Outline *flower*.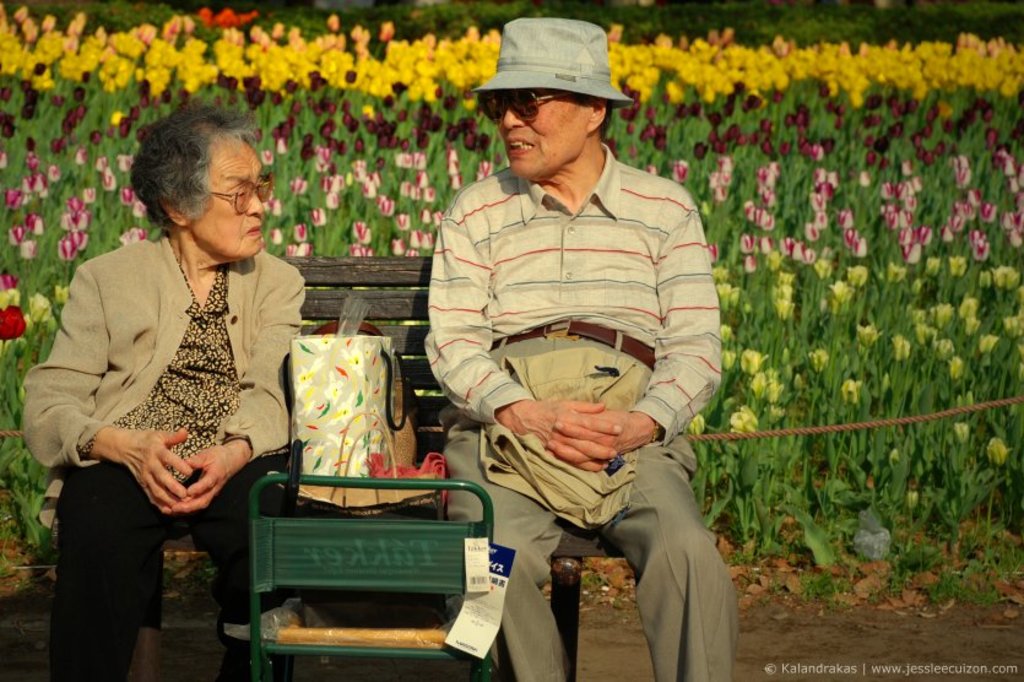
Outline: crop(23, 288, 58, 330).
